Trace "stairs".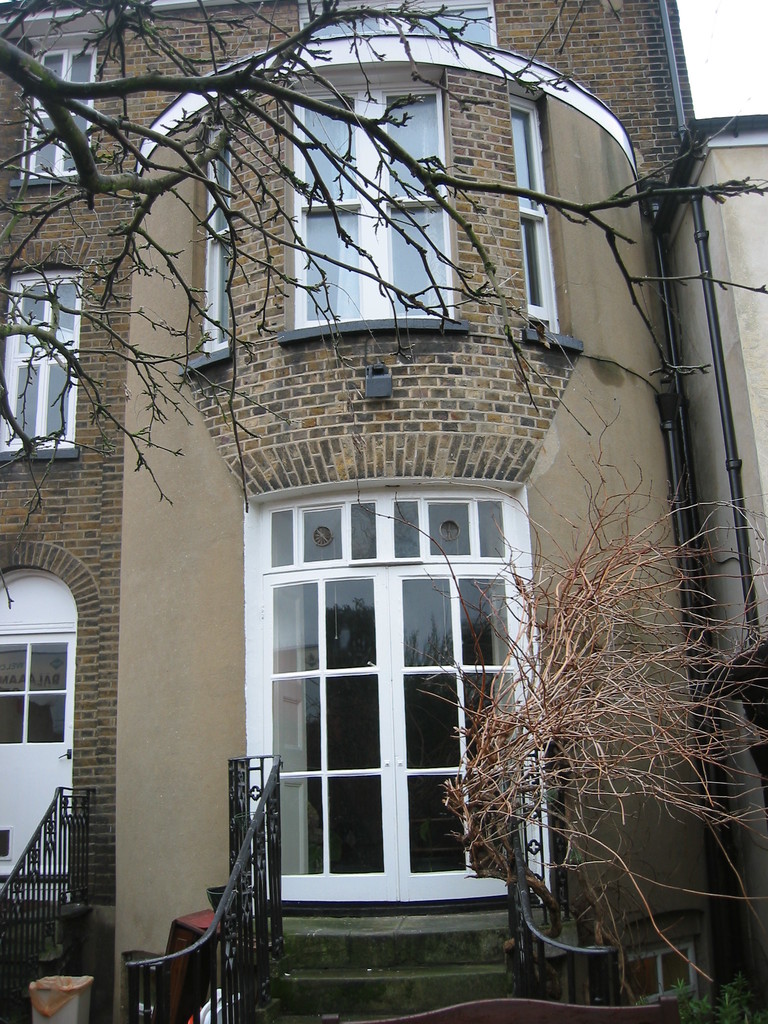
Traced to bbox=[0, 892, 84, 1023].
